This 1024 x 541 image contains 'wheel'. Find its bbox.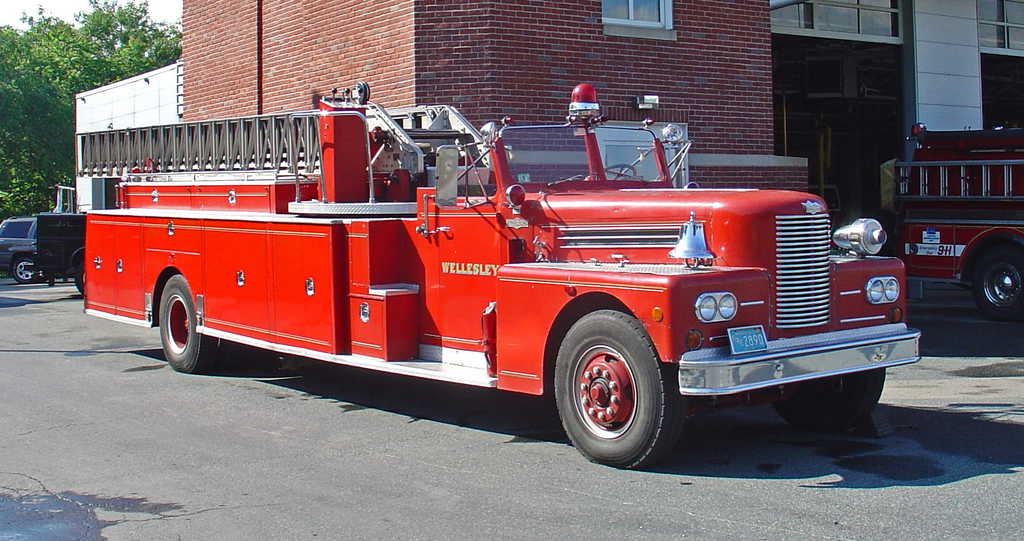
l=778, t=372, r=875, b=427.
